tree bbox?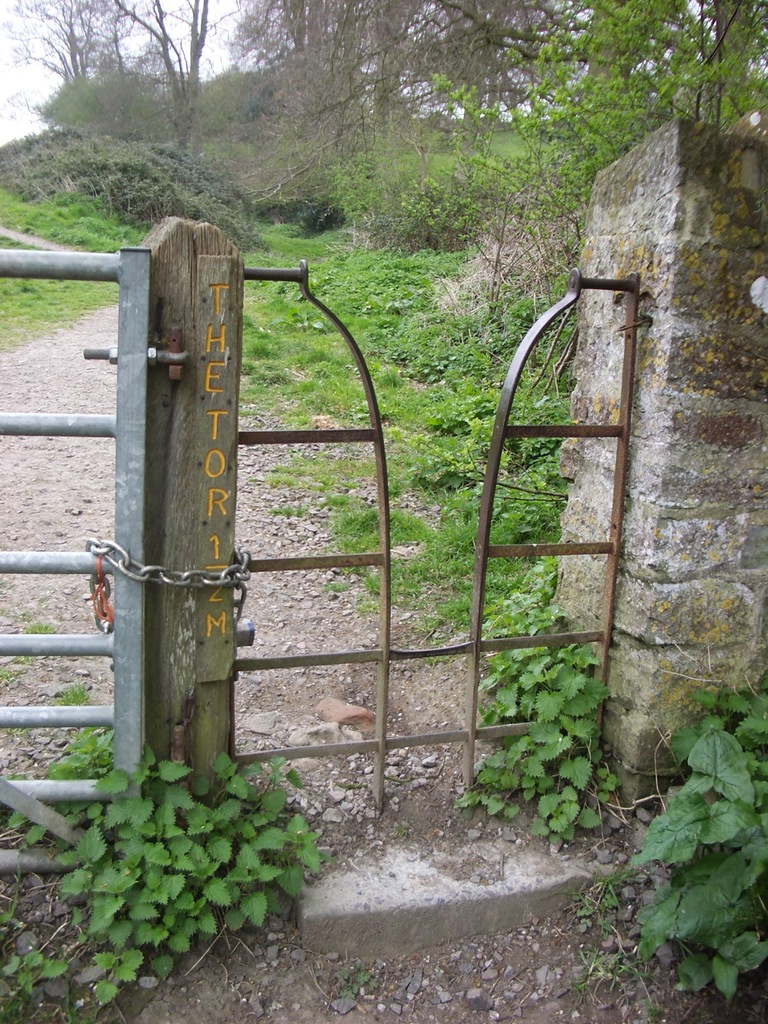
Rect(219, 0, 478, 179)
